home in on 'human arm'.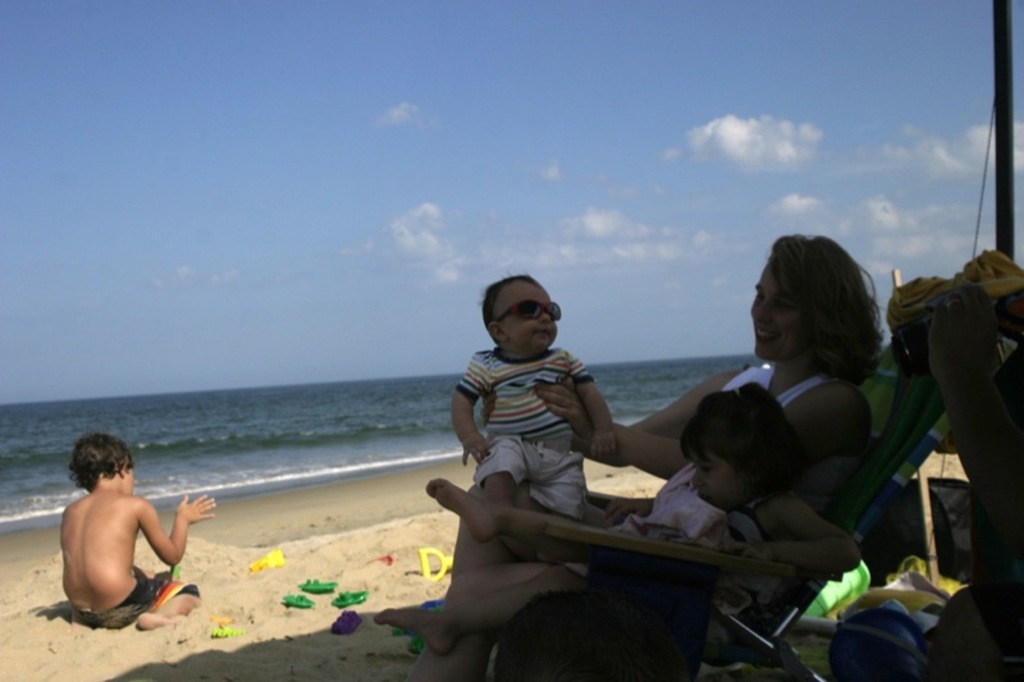
Homed in at (538,365,741,471).
